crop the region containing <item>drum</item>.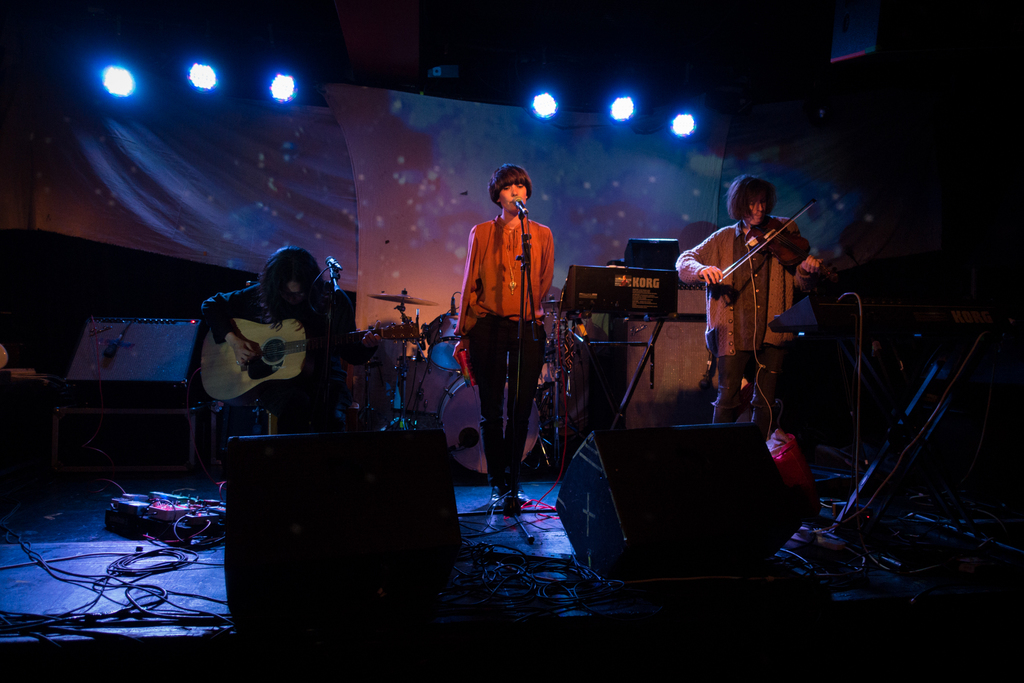
Crop region: bbox=(438, 378, 541, 482).
